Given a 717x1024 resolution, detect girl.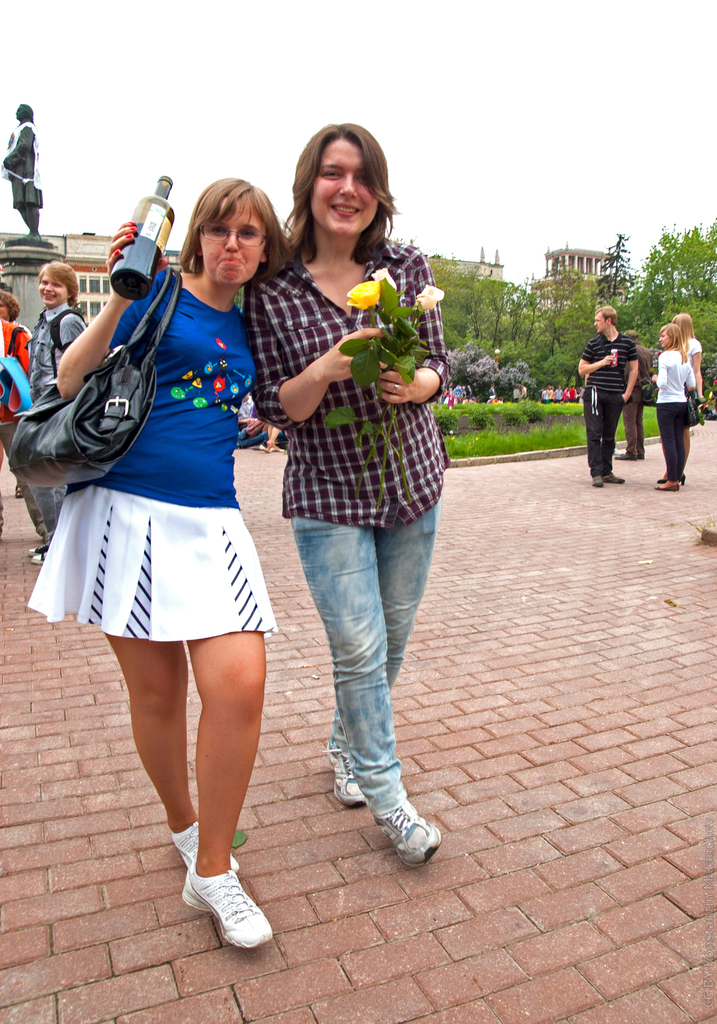
{"x1": 33, "y1": 260, "x2": 88, "y2": 570}.
